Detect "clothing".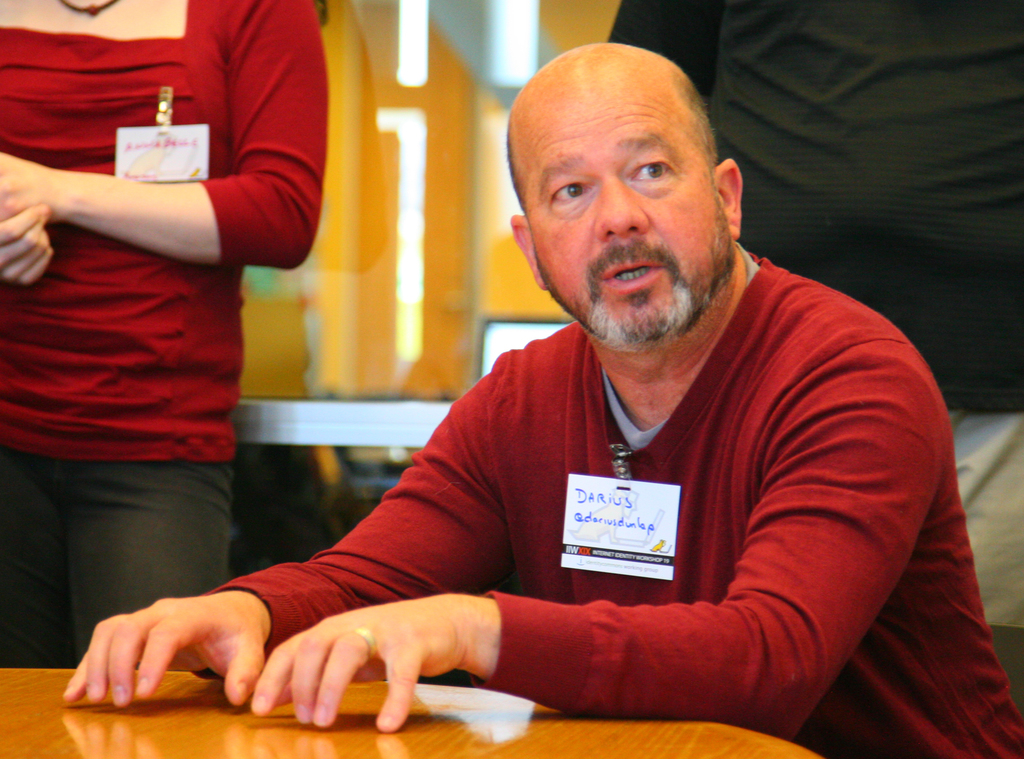
Detected at pyautogui.locateOnScreen(276, 256, 1007, 732).
